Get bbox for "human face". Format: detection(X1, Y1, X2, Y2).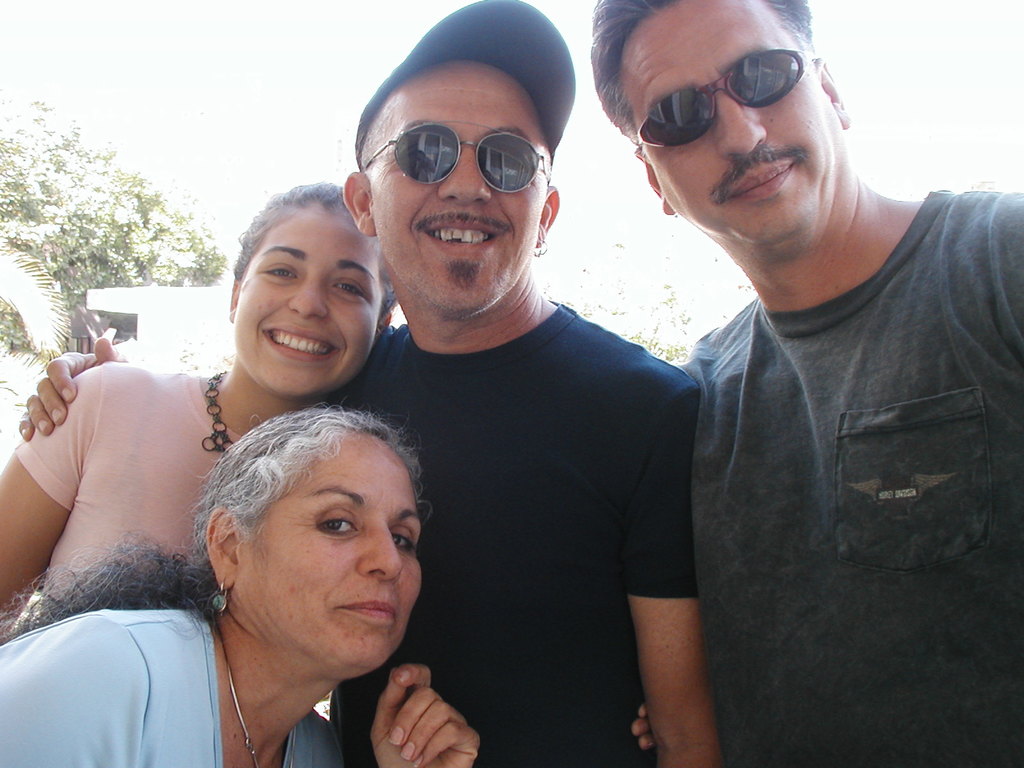
detection(236, 431, 420, 671).
